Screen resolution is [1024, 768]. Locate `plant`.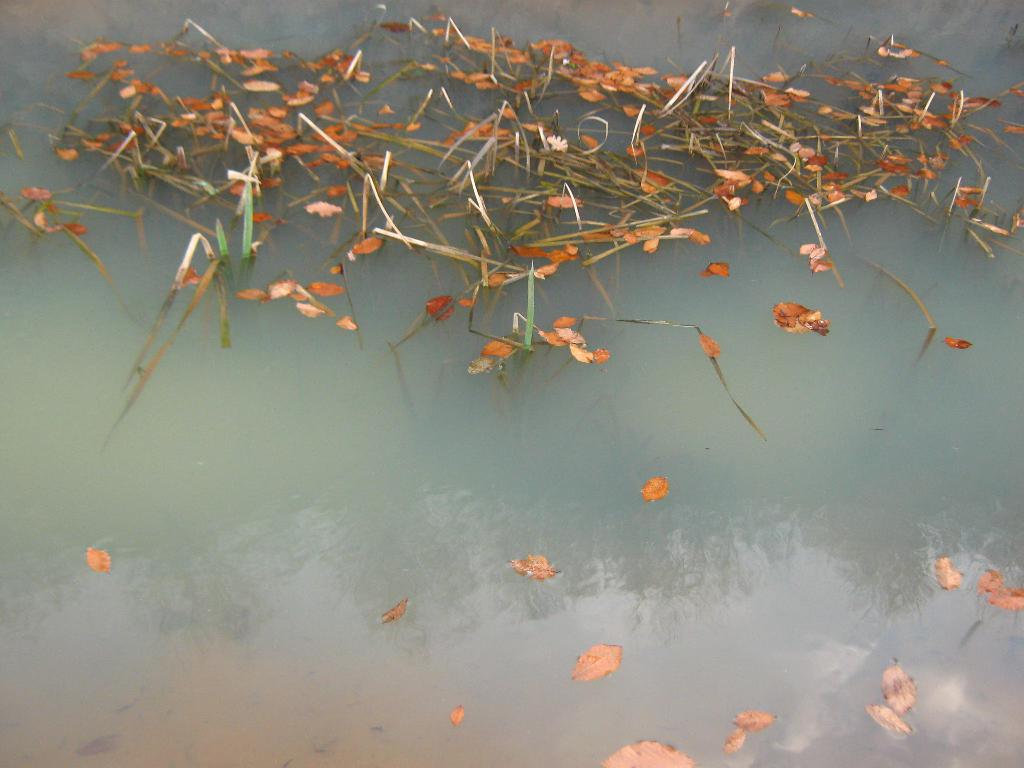
l=212, t=167, r=263, b=352.
